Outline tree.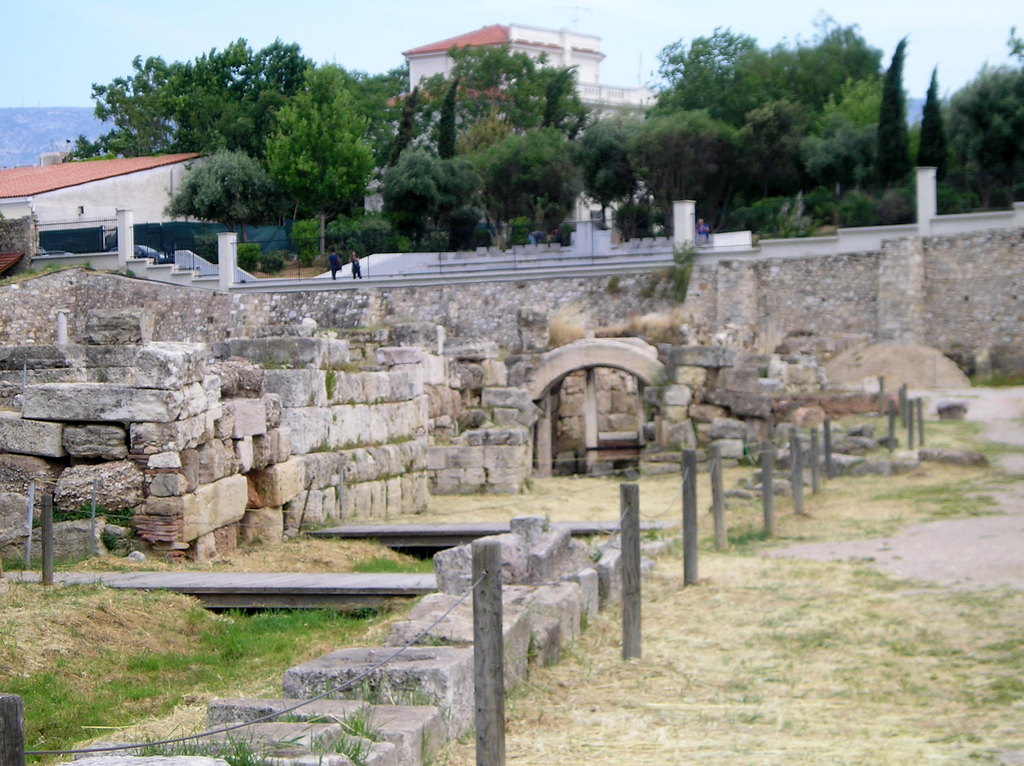
Outline: <region>360, 22, 624, 236</region>.
